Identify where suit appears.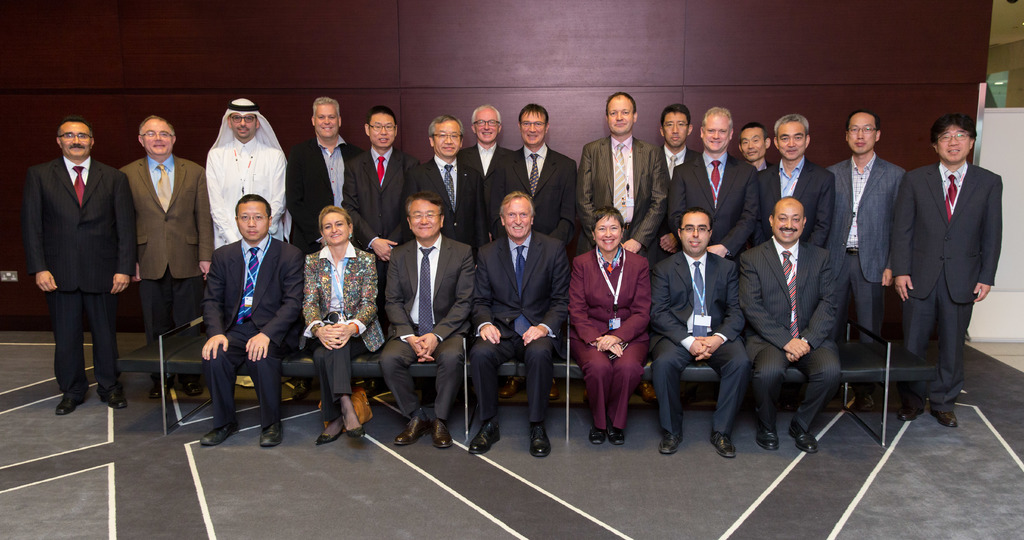
Appears at <box>737,233,844,436</box>.
